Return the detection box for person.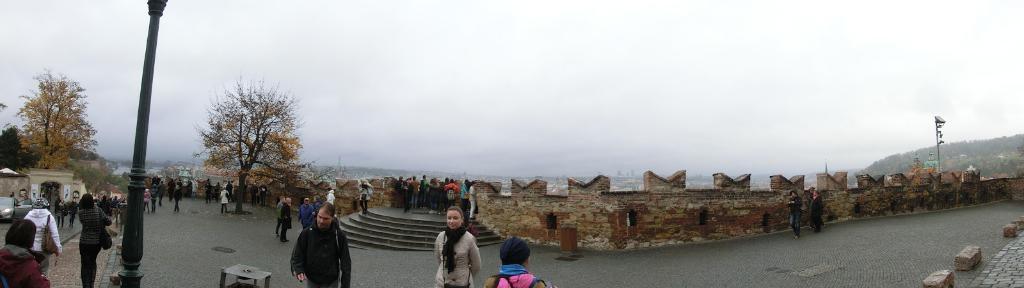
(left=168, top=175, right=175, bottom=201).
